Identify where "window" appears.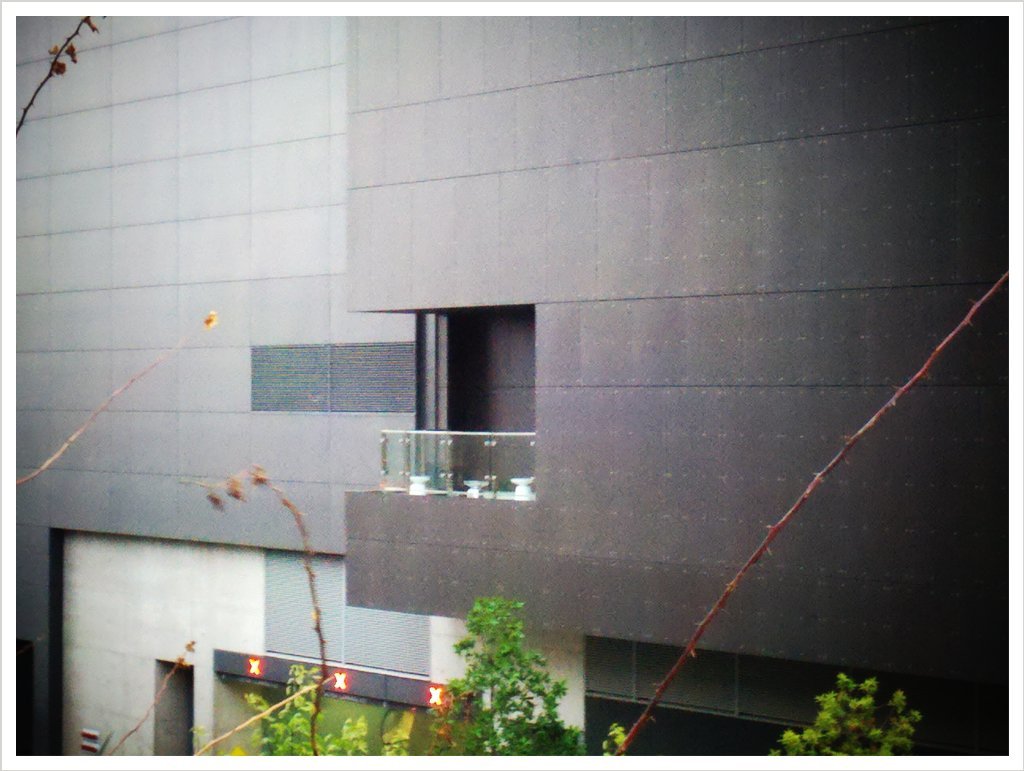
Appears at l=438, t=304, r=540, b=476.
